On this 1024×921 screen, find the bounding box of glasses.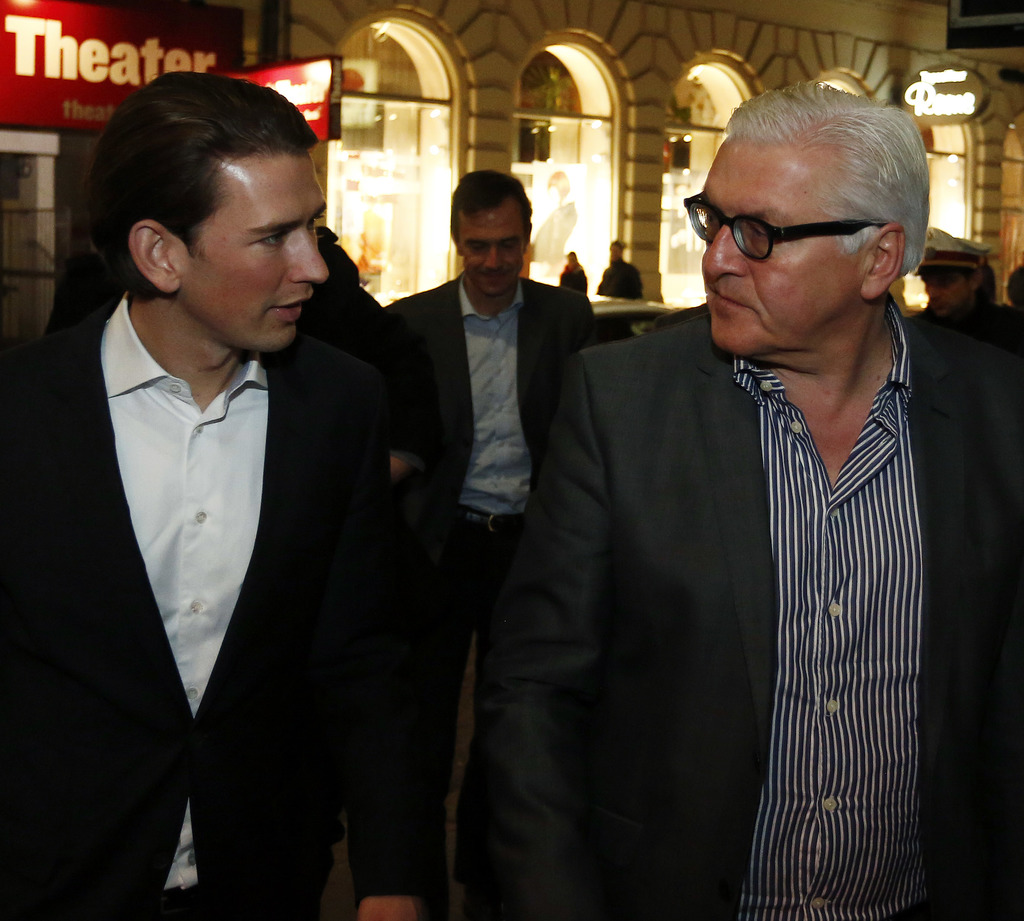
Bounding box: detection(675, 187, 890, 267).
